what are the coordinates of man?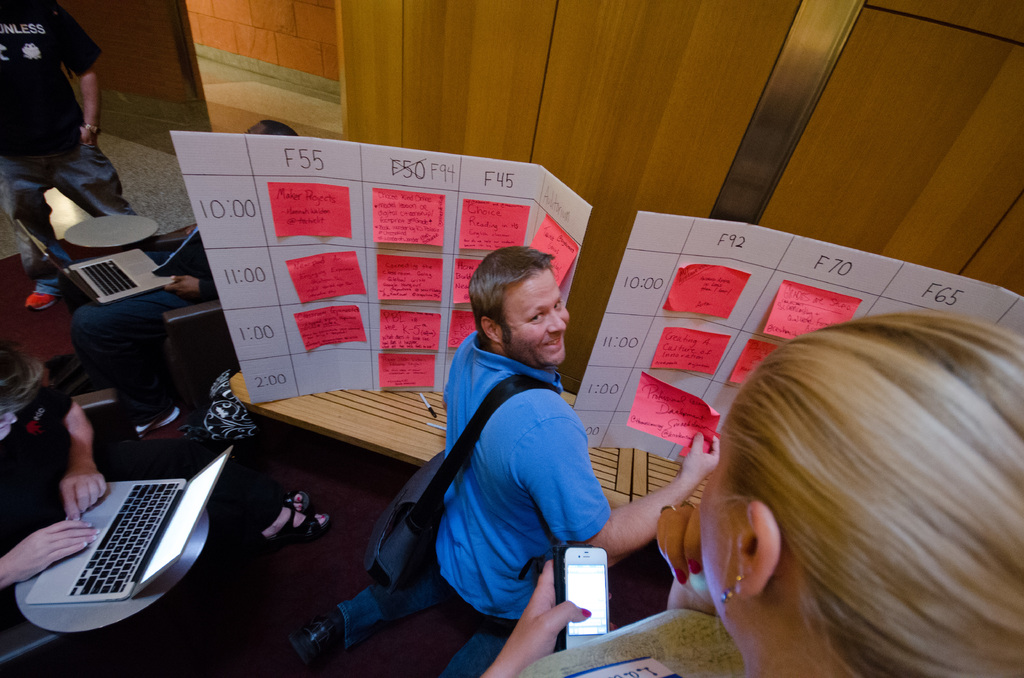
[left=0, top=15, right=122, bottom=241].
